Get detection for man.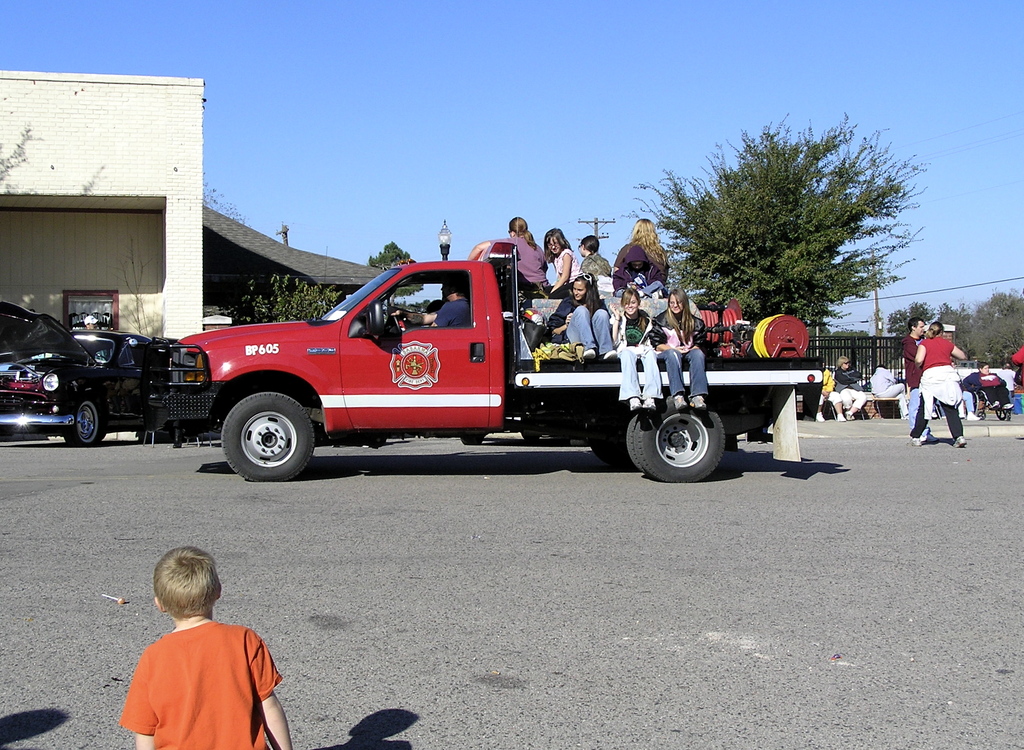
Detection: x1=904, y1=314, x2=936, y2=442.
